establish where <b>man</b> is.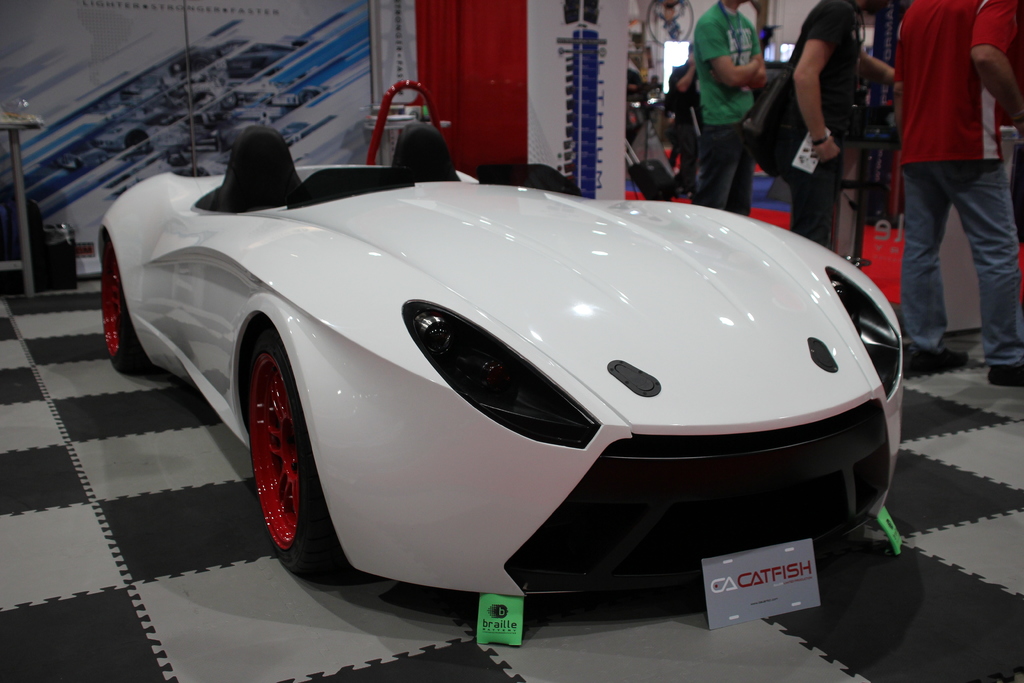
Established at bbox(662, 40, 702, 195).
